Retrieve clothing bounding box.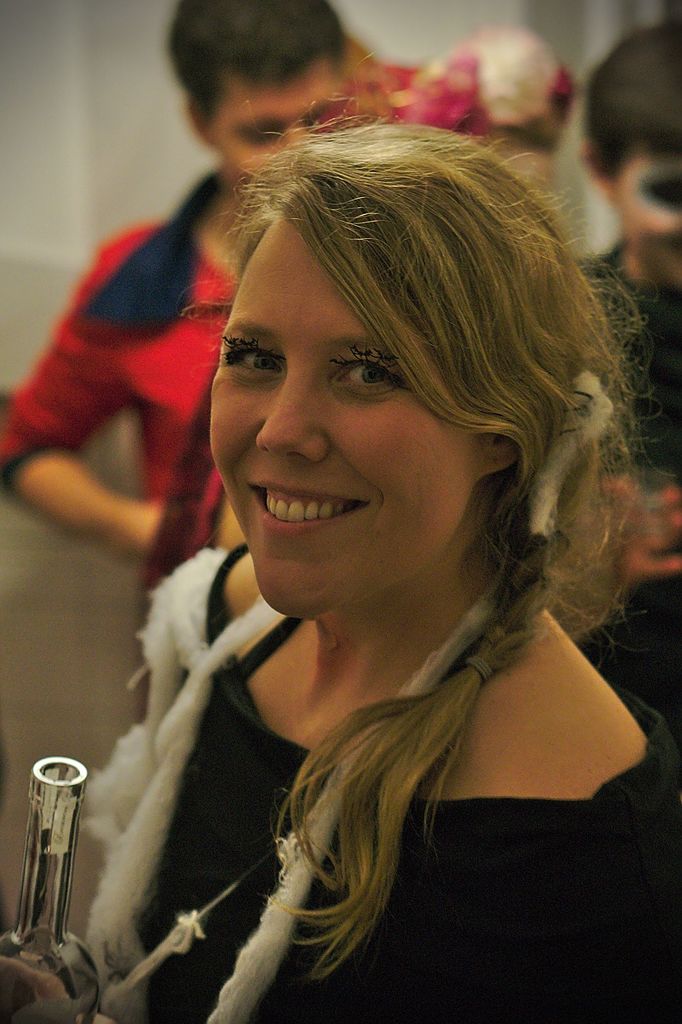
Bounding box: l=190, t=564, r=661, b=1006.
